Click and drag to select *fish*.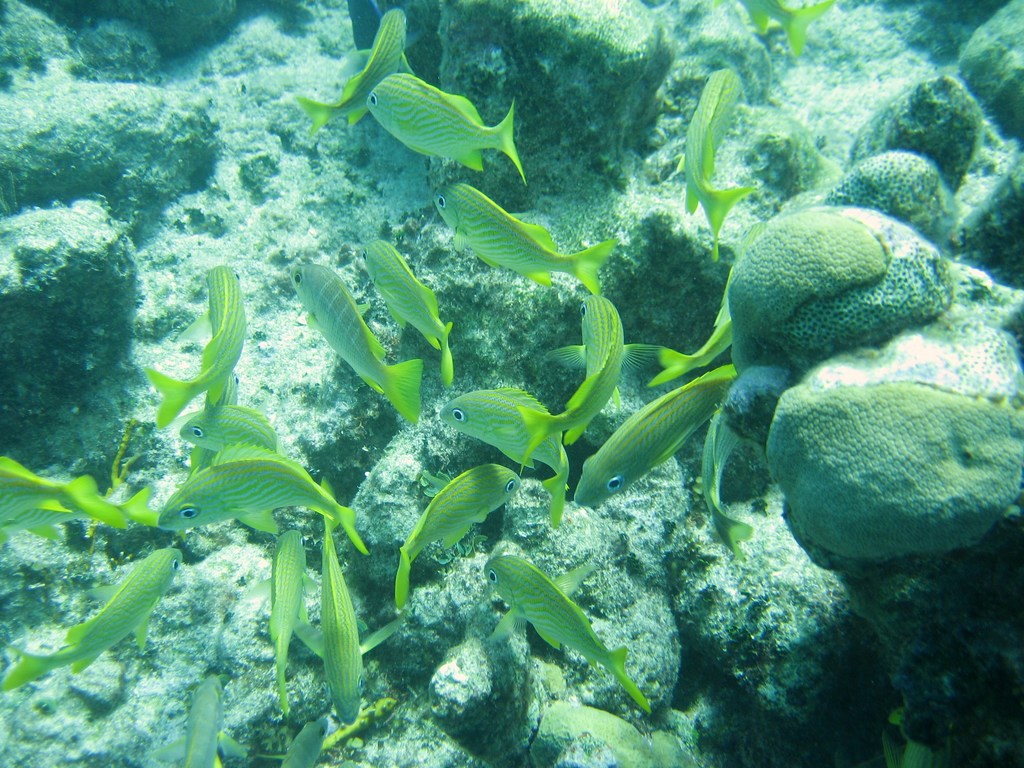
Selection: BBox(365, 61, 522, 174).
